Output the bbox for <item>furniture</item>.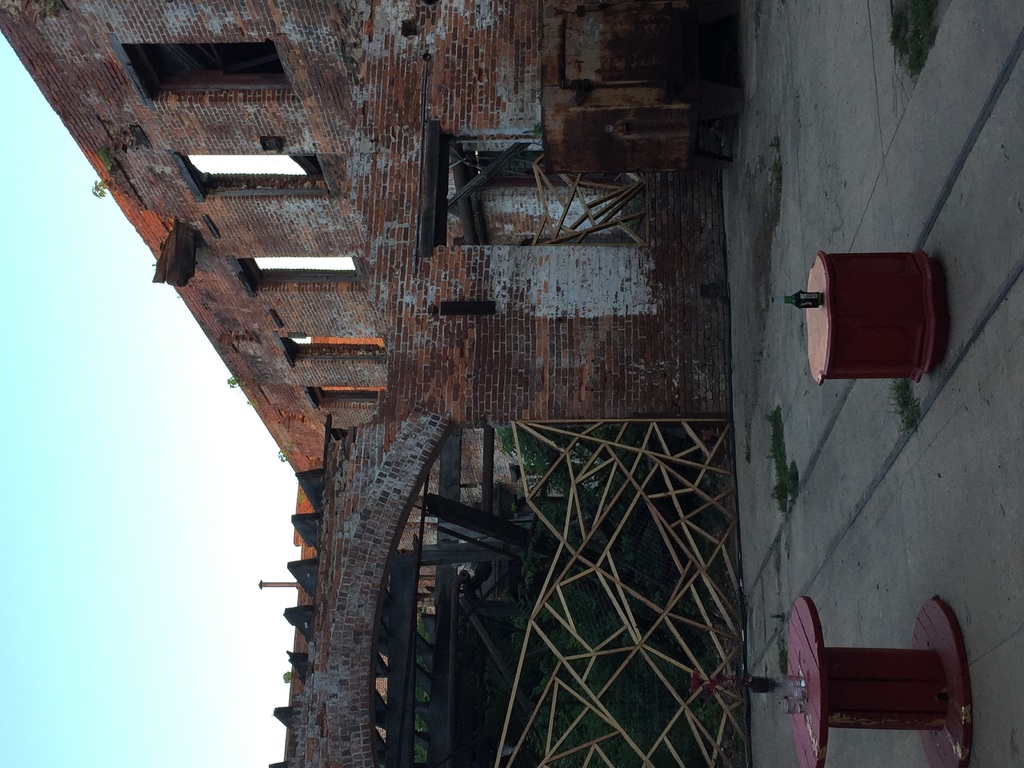
{"left": 805, "top": 249, "right": 939, "bottom": 383}.
